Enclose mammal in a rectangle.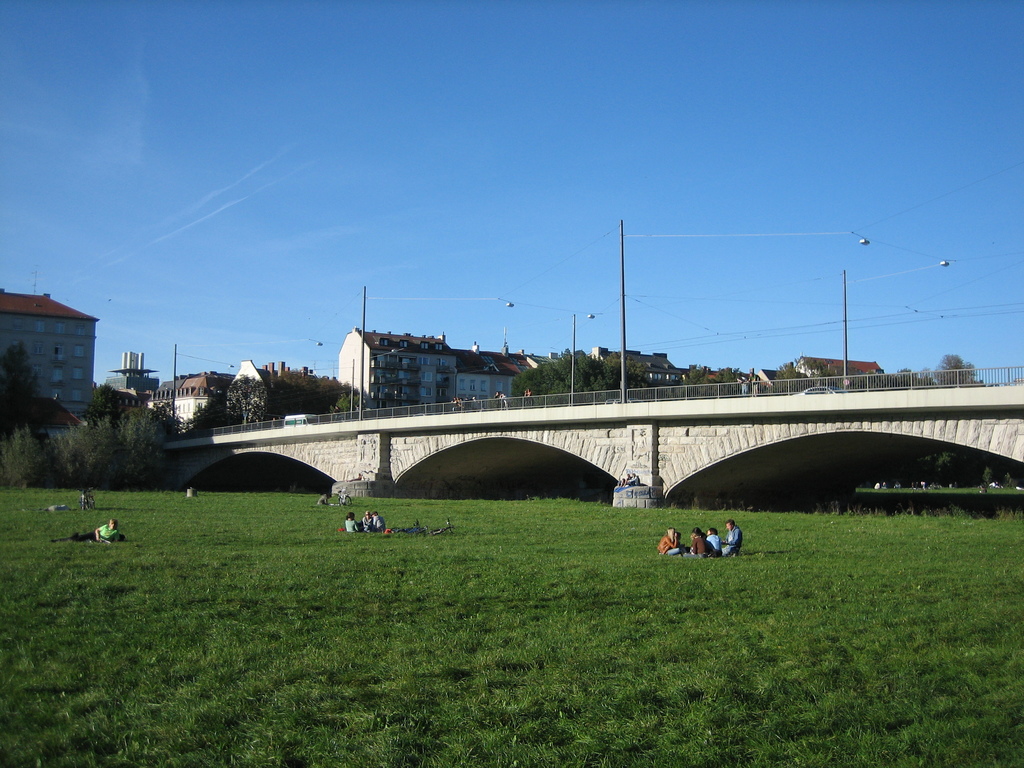
891 482 899 488.
